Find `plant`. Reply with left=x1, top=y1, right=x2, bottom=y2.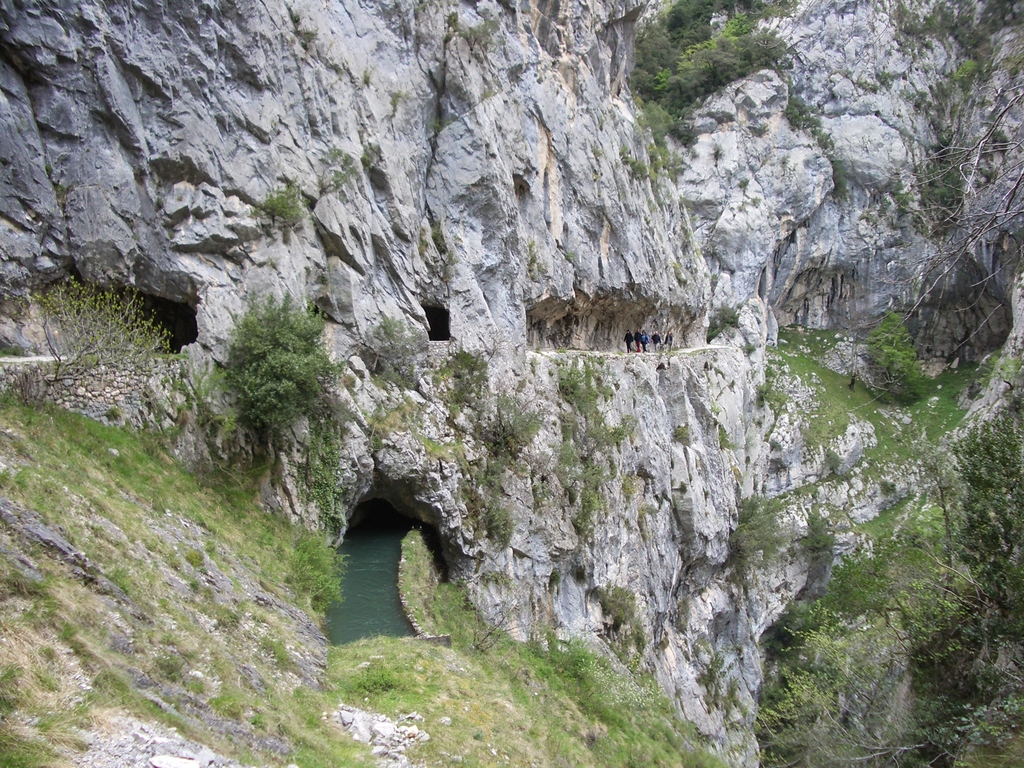
left=895, top=0, right=1023, bottom=58.
